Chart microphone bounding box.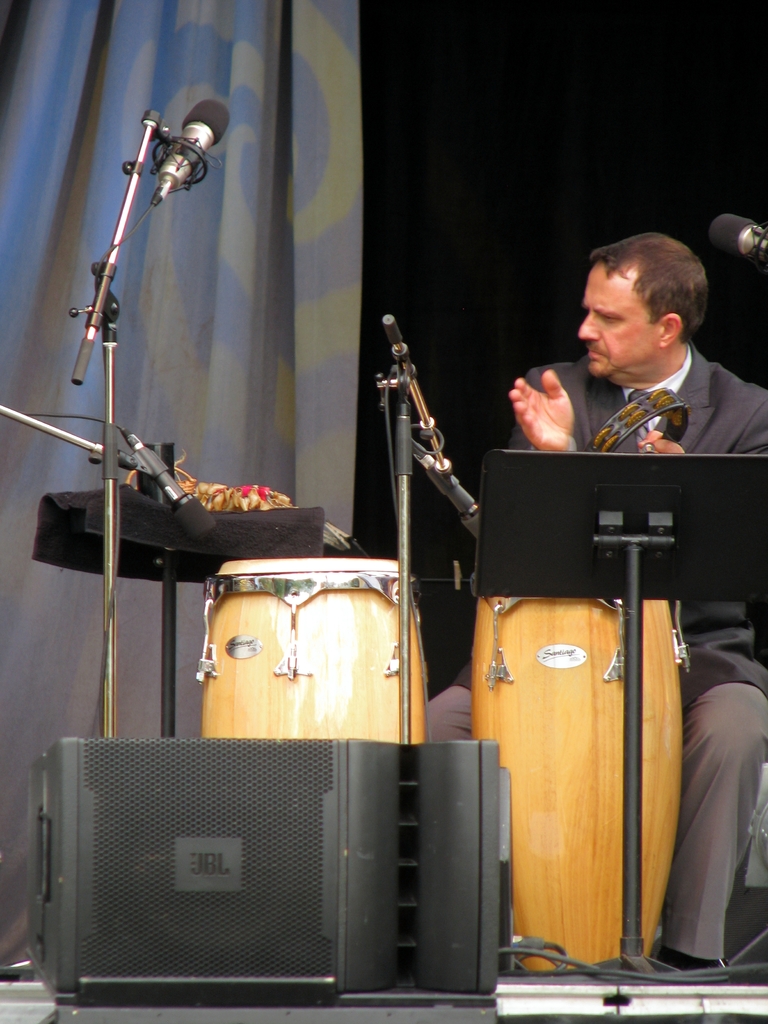
Charted: Rect(154, 93, 234, 182).
